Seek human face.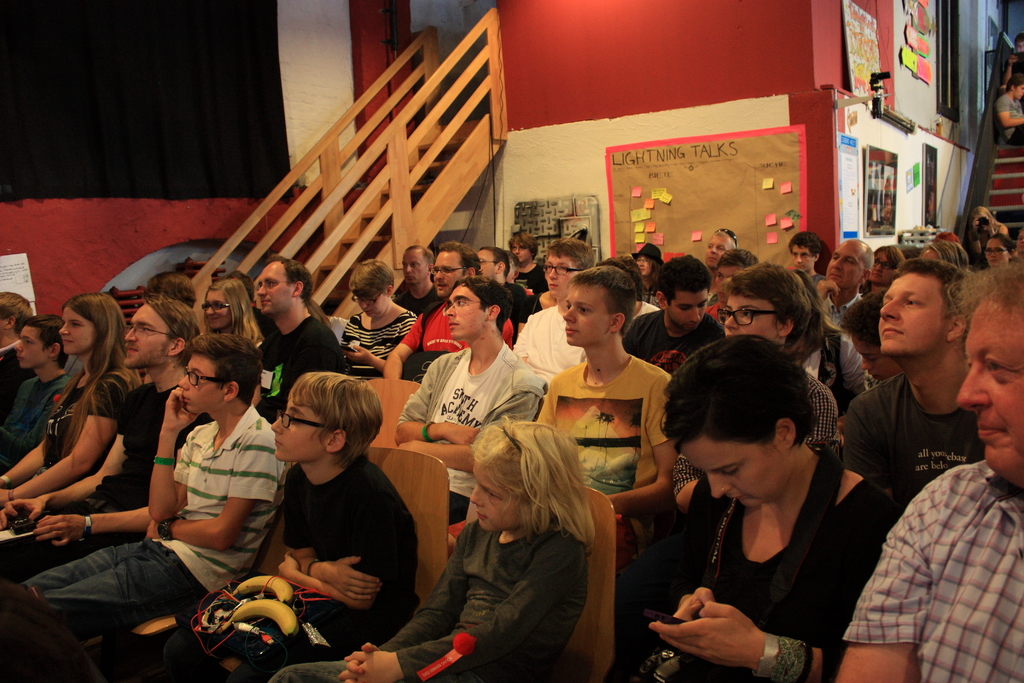
region(874, 254, 899, 278).
